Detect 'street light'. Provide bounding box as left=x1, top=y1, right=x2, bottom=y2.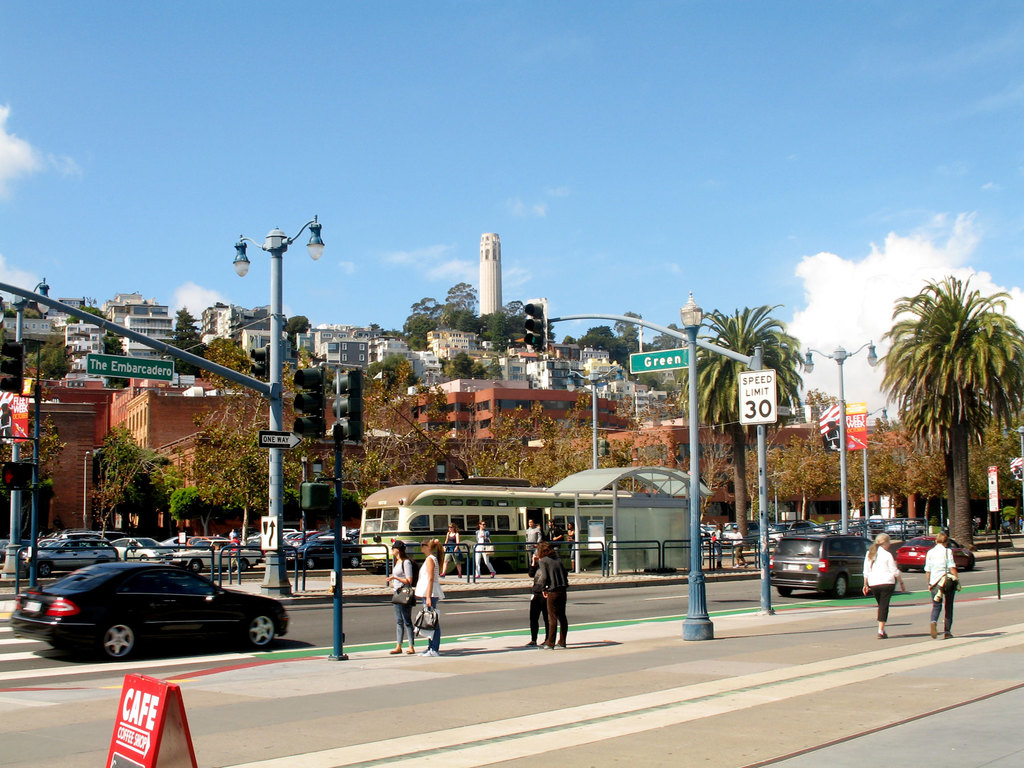
left=991, top=421, right=1023, bottom=457.
